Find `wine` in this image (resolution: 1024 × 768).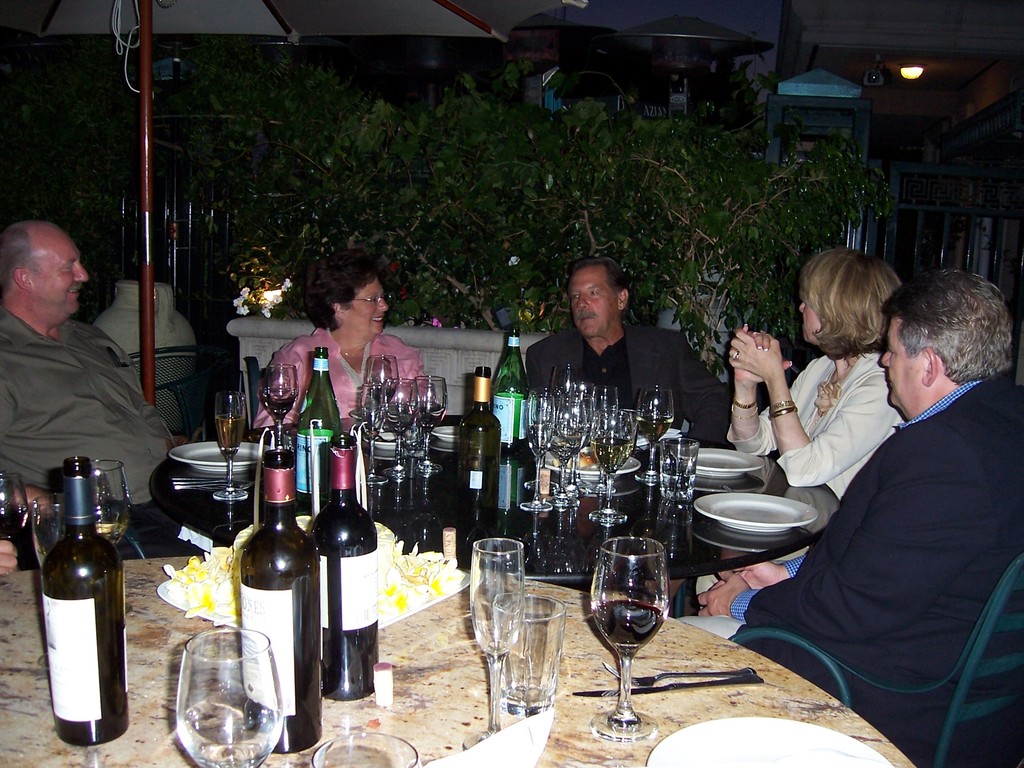
<region>307, 428, 376, 701</region>.
